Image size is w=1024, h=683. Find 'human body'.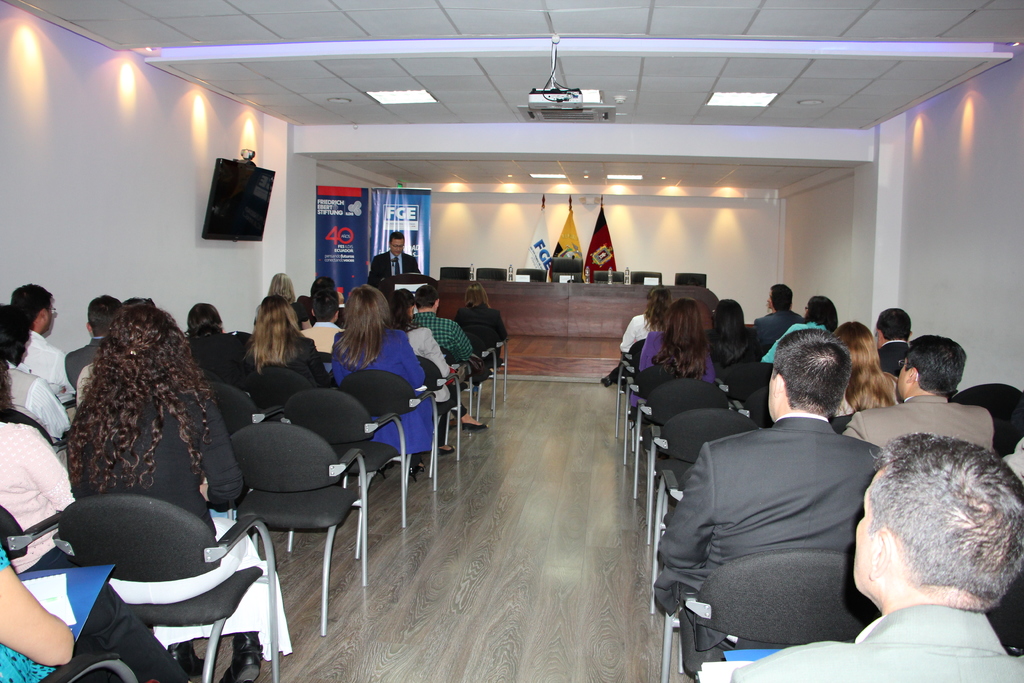
{"left": 310, "top": 271, "right": 348, "bottom": 326}.
